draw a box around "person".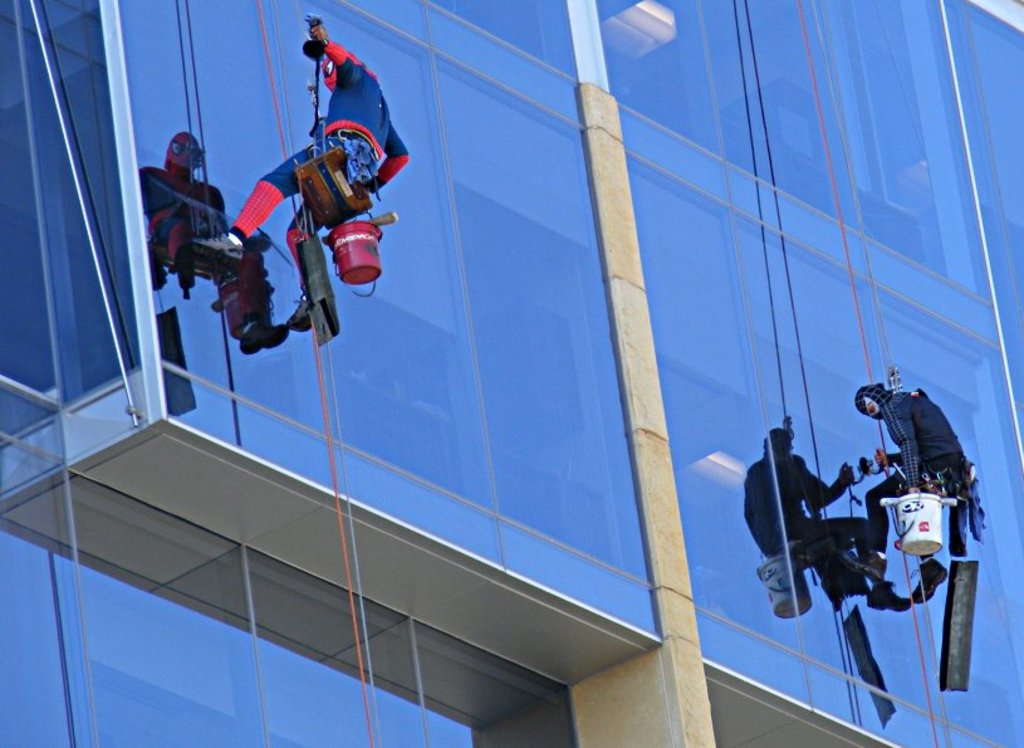
<bbox>186, 18, 407, 329</bbox>.
